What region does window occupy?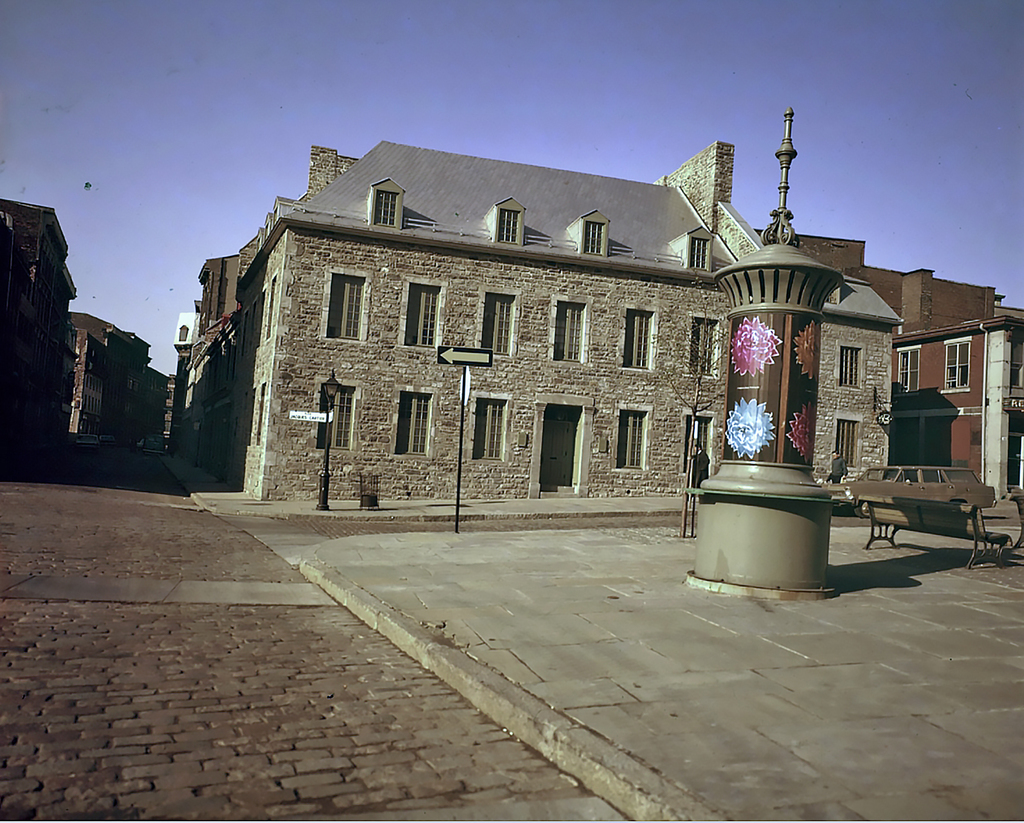
(x1=690, y1=318, x2=718, y2=376).
